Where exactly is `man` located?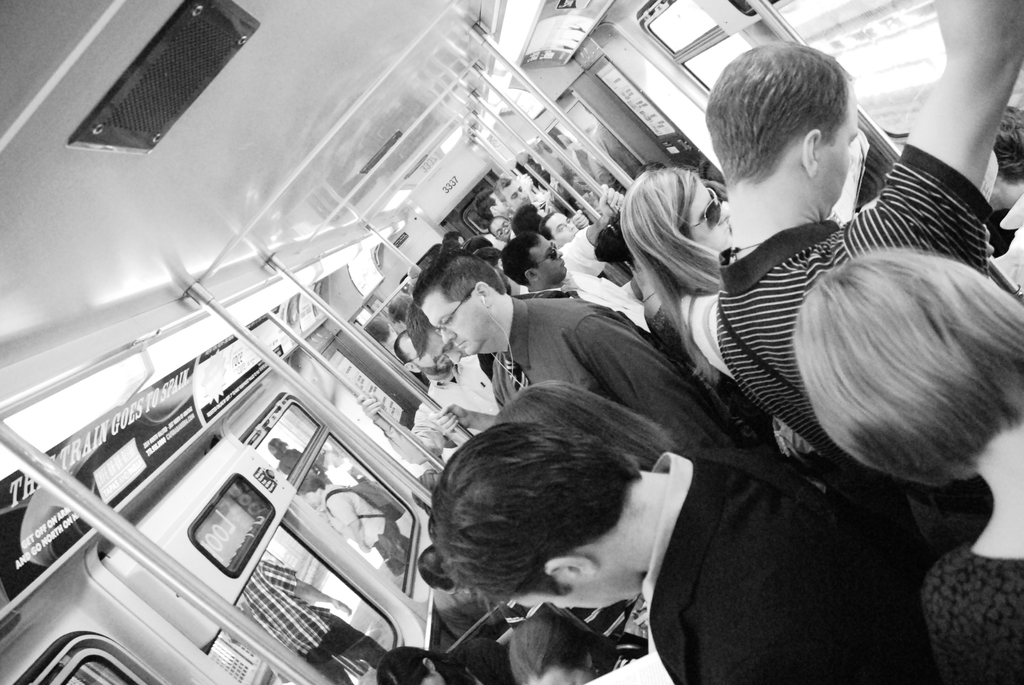
Its bounding box is {"left": 425, "top": 413, "right": 971, "bottom": 684}.
